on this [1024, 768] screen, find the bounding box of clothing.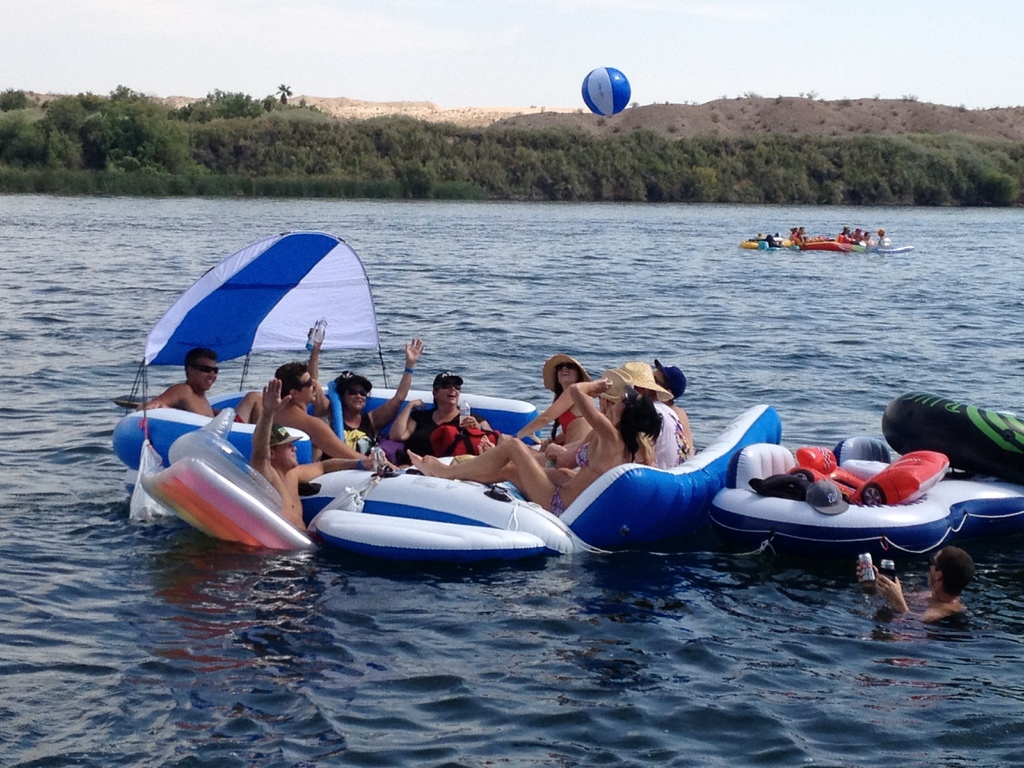
Bounding box: region(551, 413, 584, 442).
